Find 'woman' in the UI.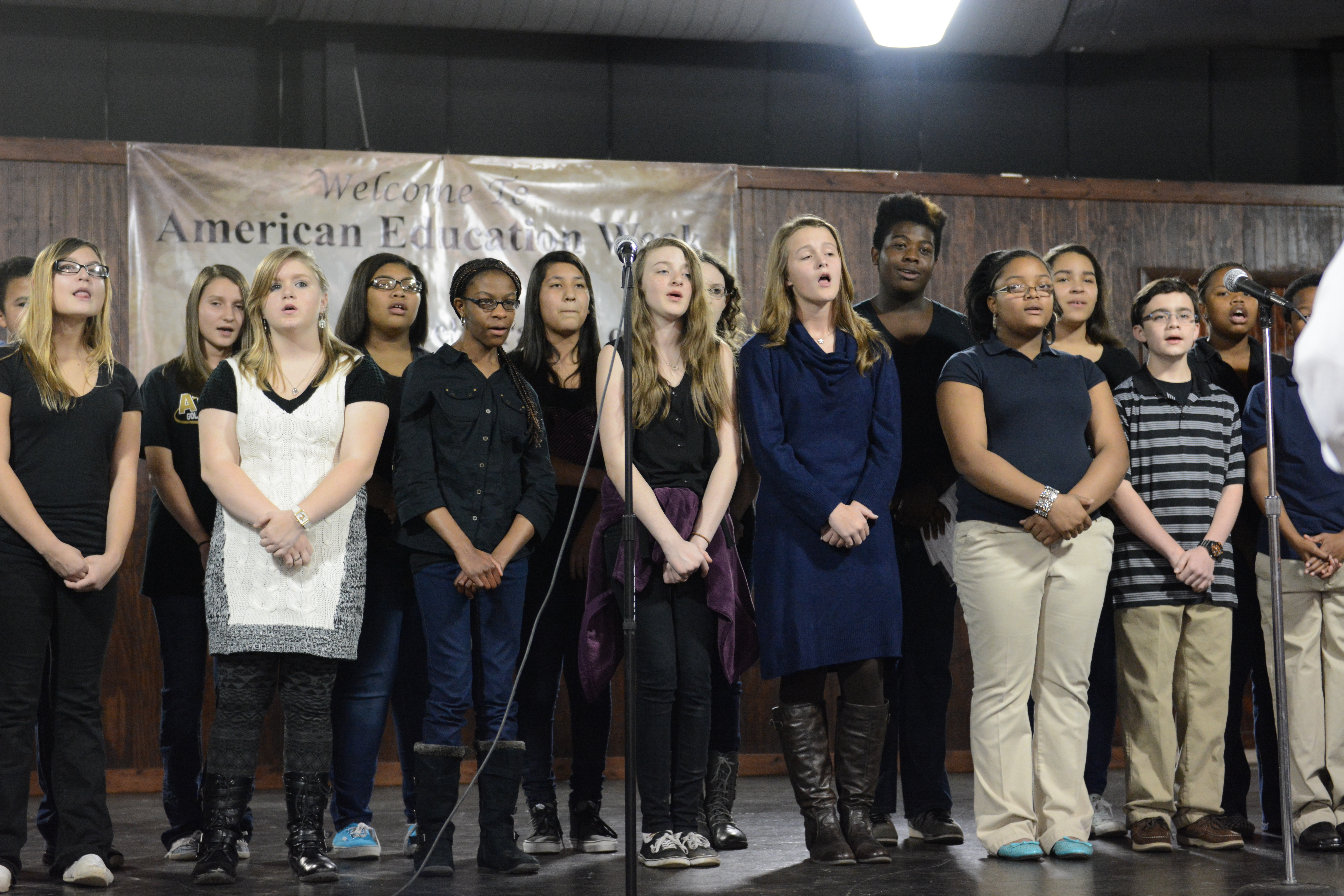
UI element at <bbox>113, 55, 139, 192</bbox>.
